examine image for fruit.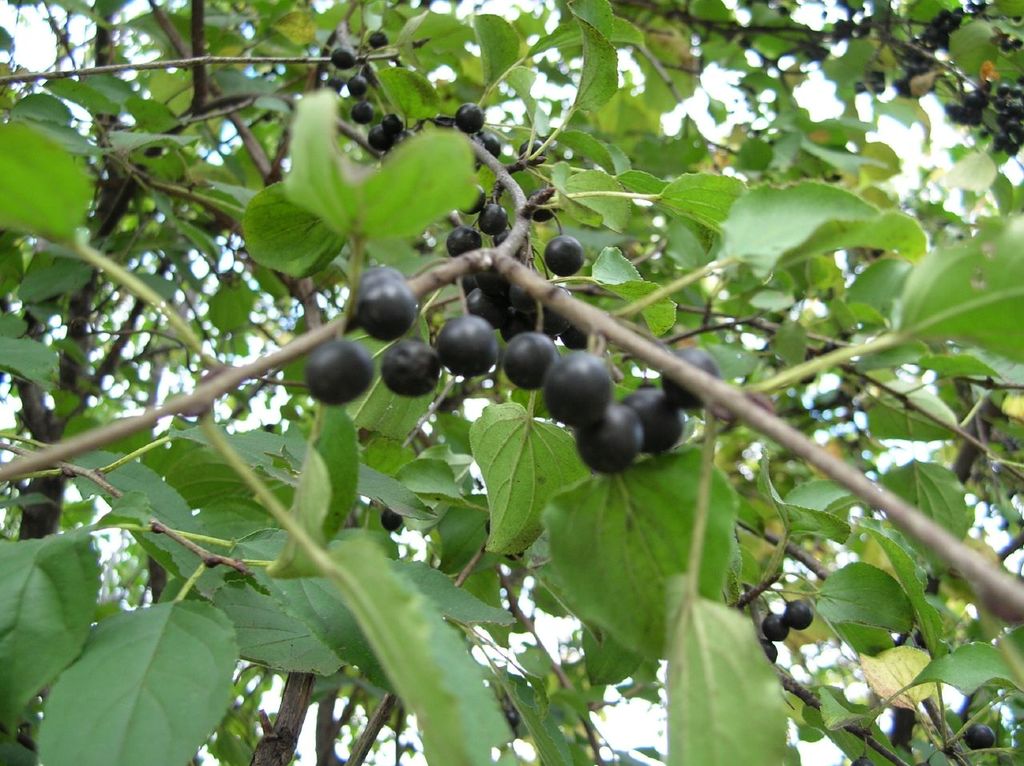
Examination result: l=368, t=123, r=394, b=153.
